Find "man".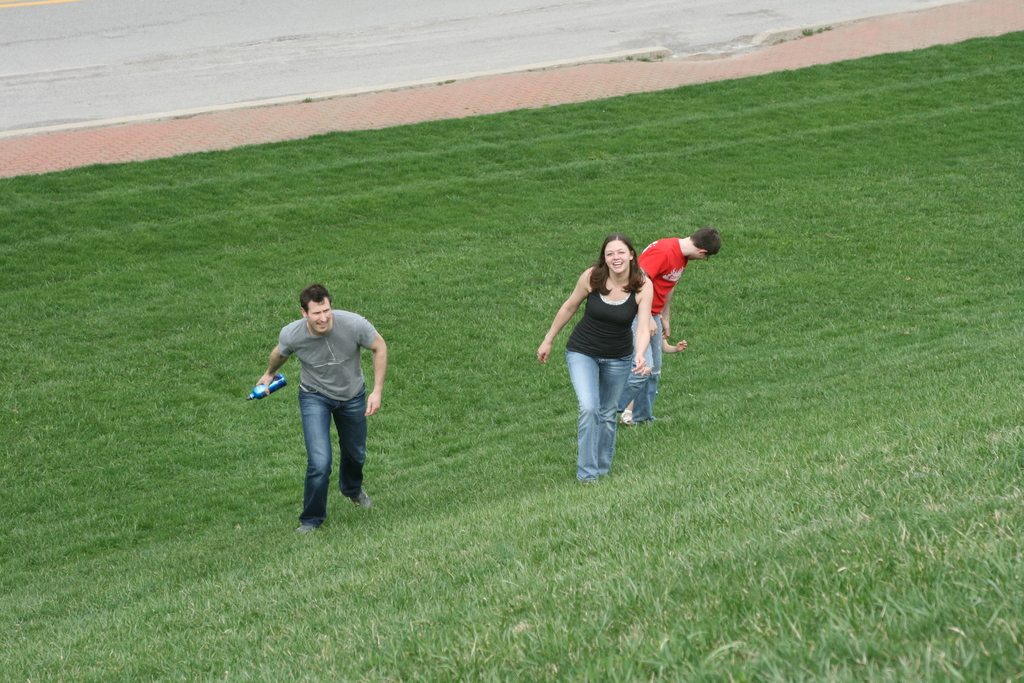
[x1=639, y1=233, x2=726, y2=400].
